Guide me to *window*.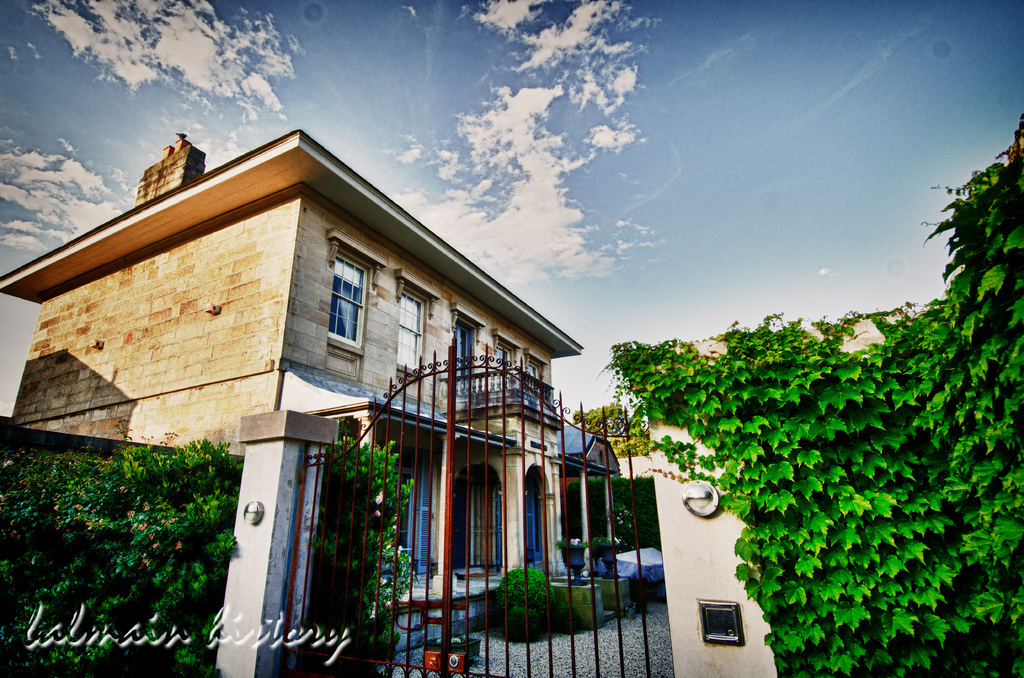
Guidance: x1=525 y1=367 x2=540 y2=399.
